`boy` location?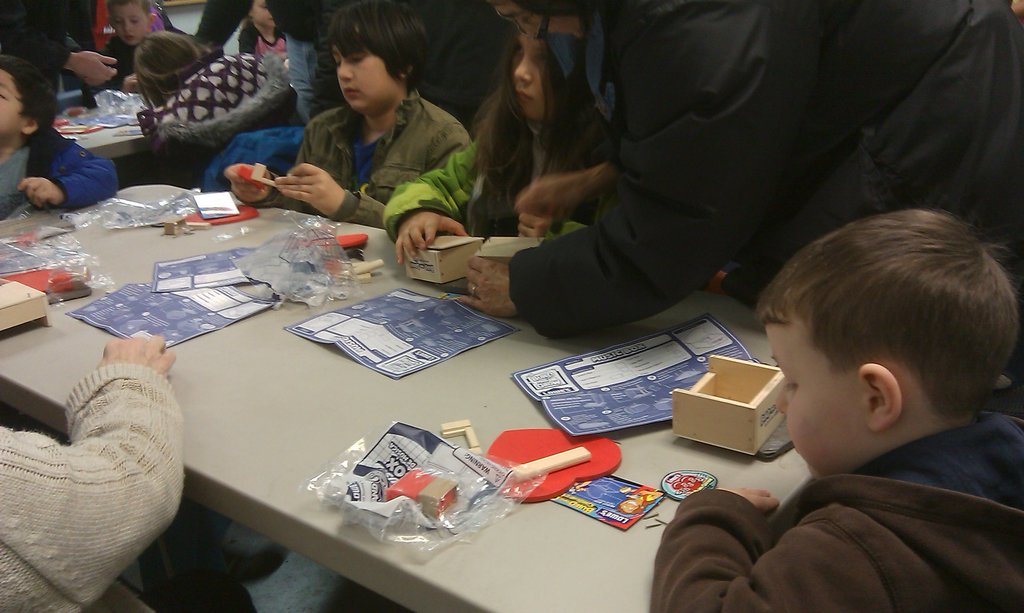
<region>78, 0, 158, 105</region>
